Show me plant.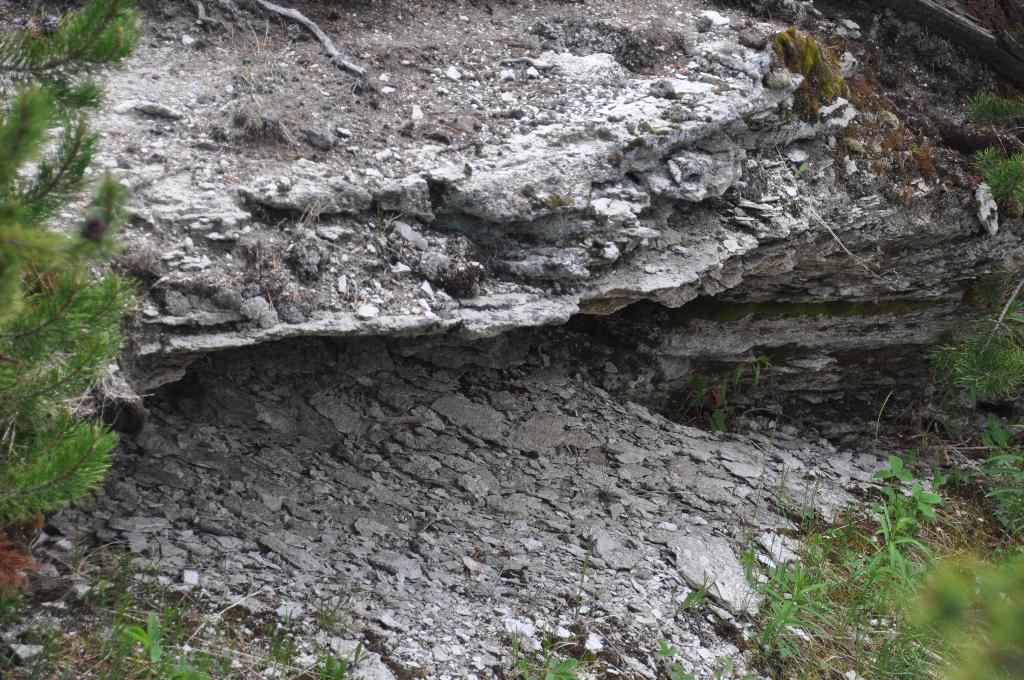
plant is here: <bbox>929, 551, 1023, 679</bbox>.
